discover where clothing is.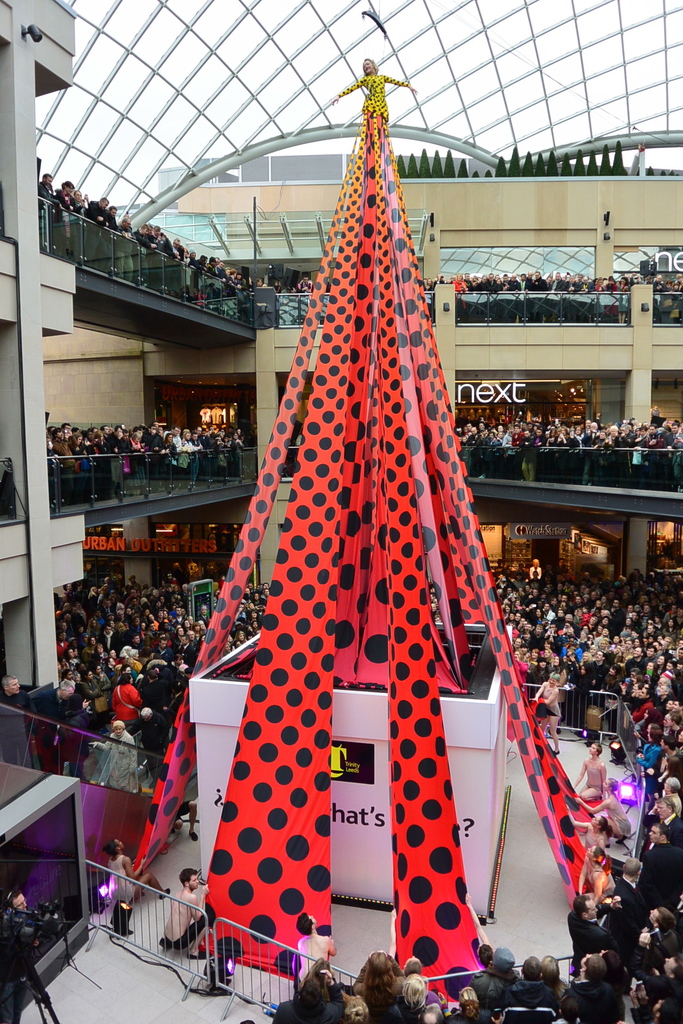
Discovered at box(294, 931, 334, 988).
